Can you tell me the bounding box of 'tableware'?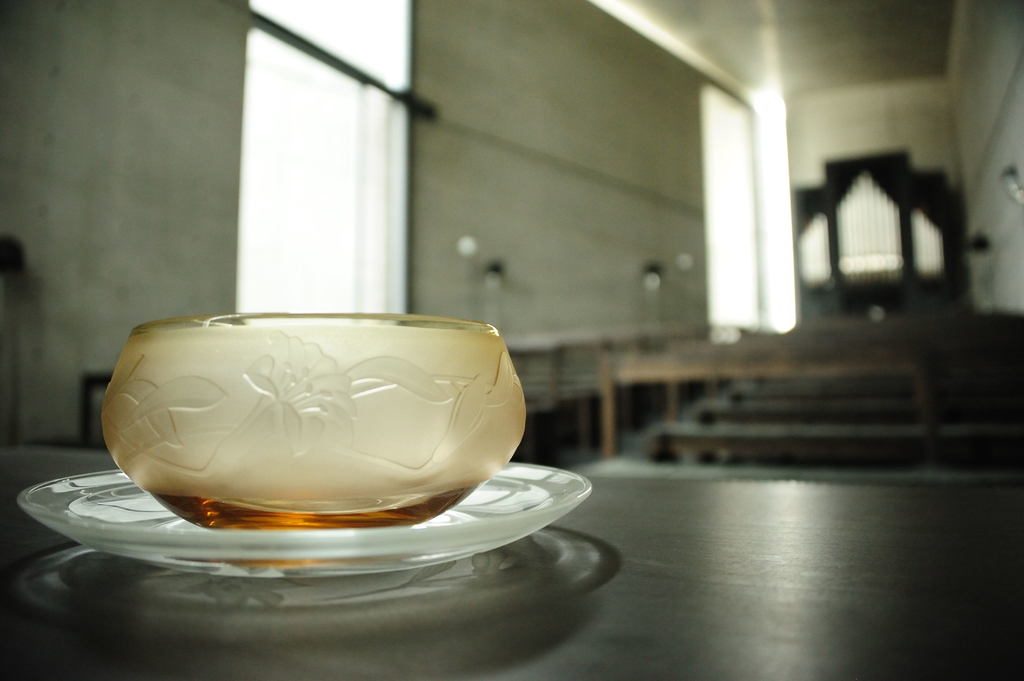
(x1=98, y1=324, x2=557, y2=541).
